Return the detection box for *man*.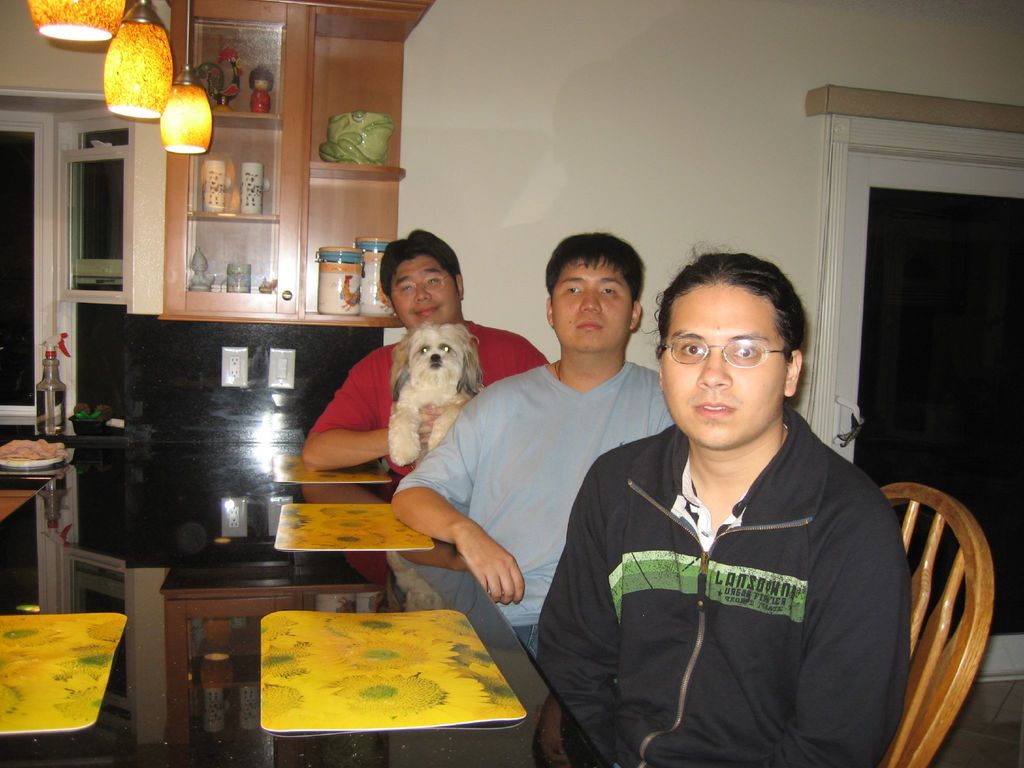
bbox(390, 230, 677, 659).
